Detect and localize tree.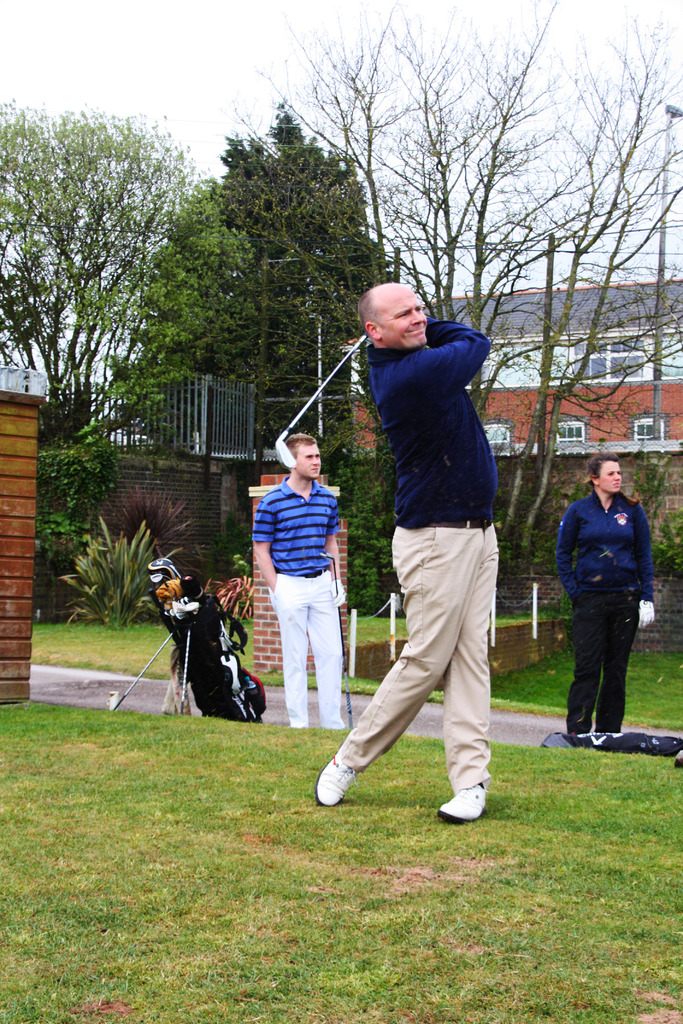
Localized at <bbox>156, 90, 417, 393</bbox>.
